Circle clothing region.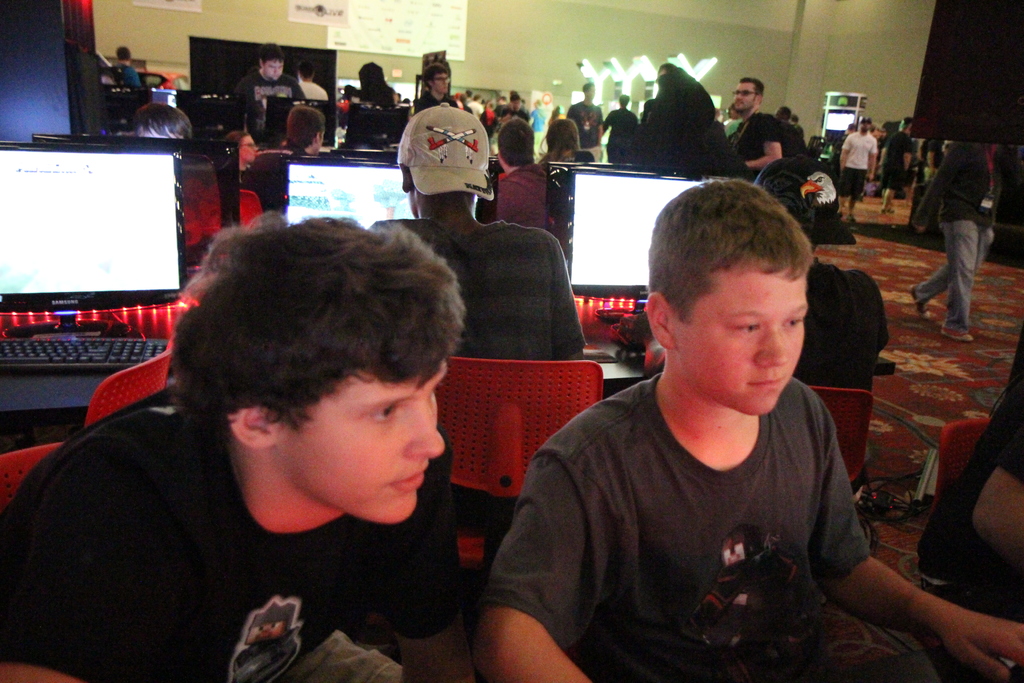
Region: bbox=[492, 165, 545, 227].
